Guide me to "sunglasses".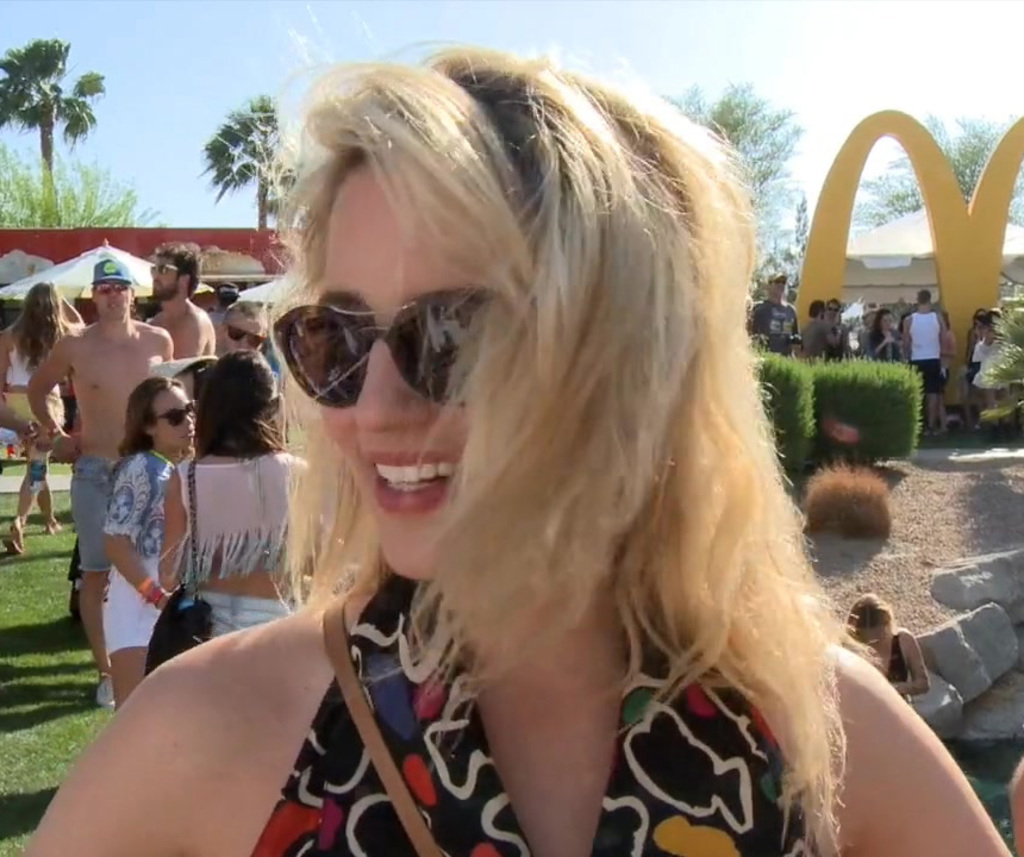
Guidance: locate(150, 263, 180, 274).
